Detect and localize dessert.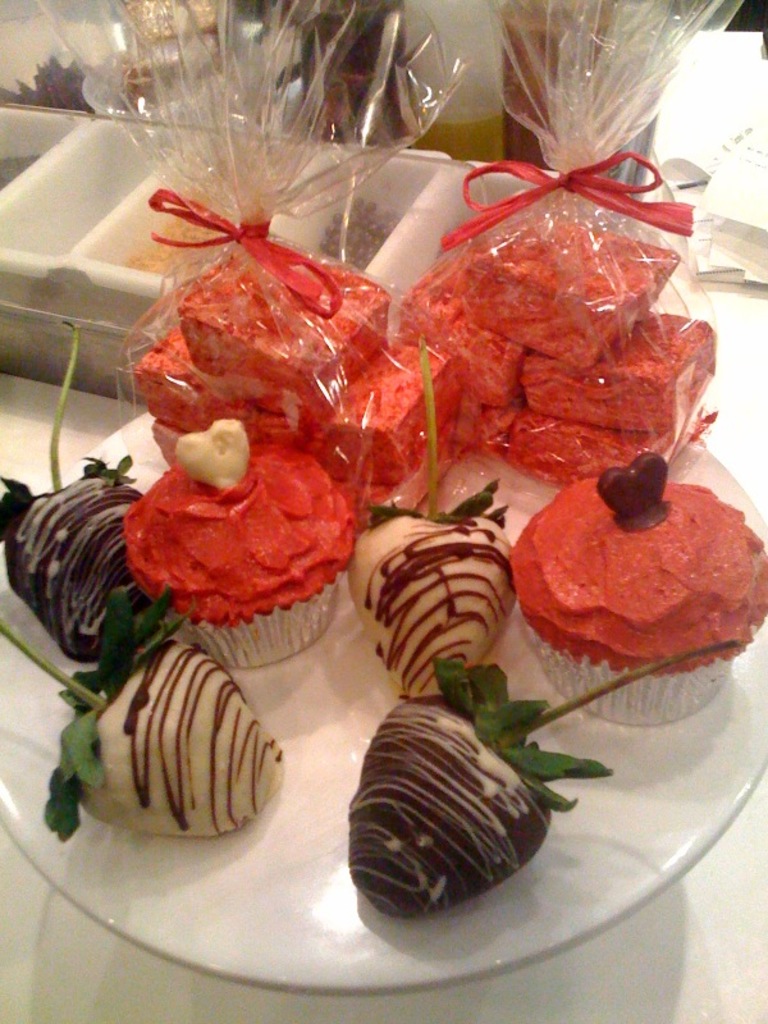
Localized at x1=567, y1=320, x2=700, y2=433.
